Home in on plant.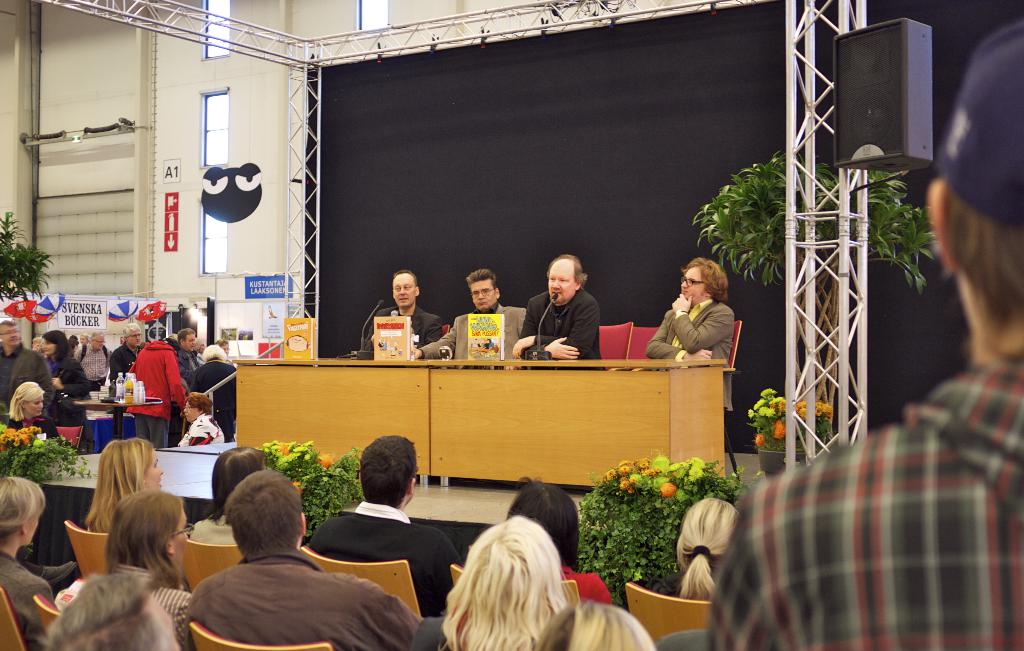
Homed in at 262,439,372,535.
